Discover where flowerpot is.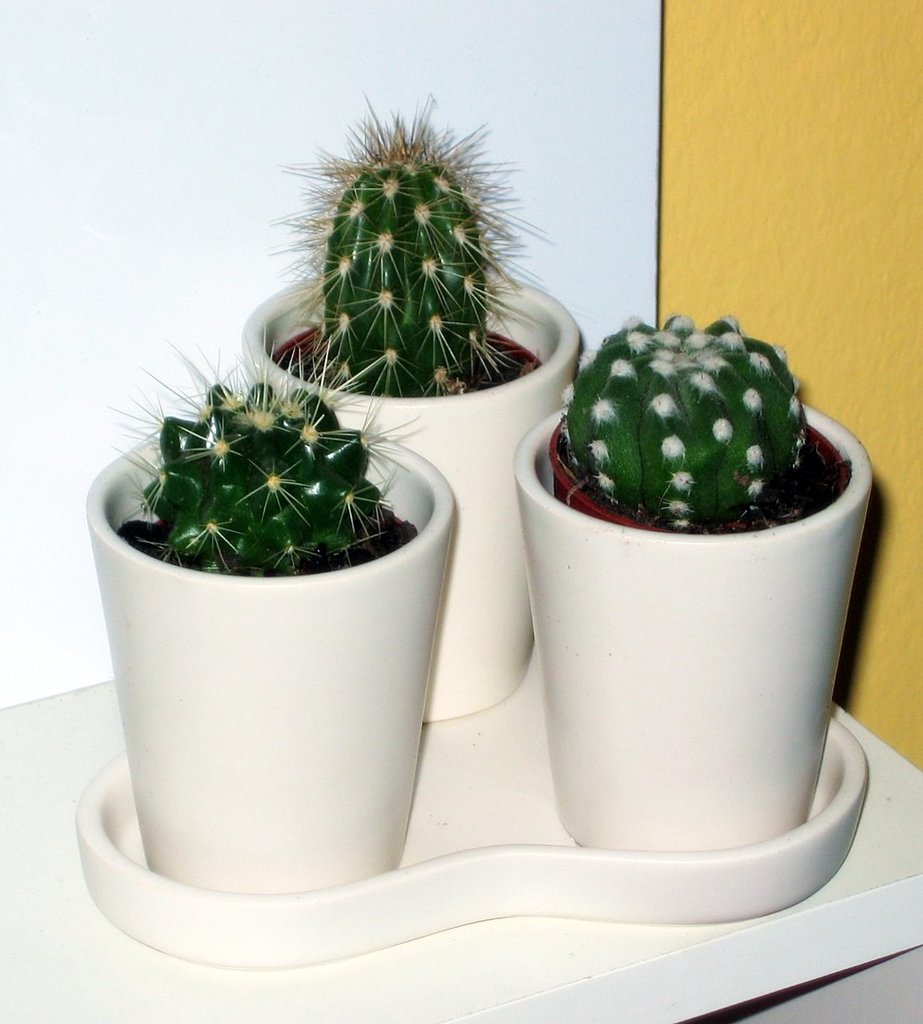
Discovered at rect(517, 398, 874, 845).
